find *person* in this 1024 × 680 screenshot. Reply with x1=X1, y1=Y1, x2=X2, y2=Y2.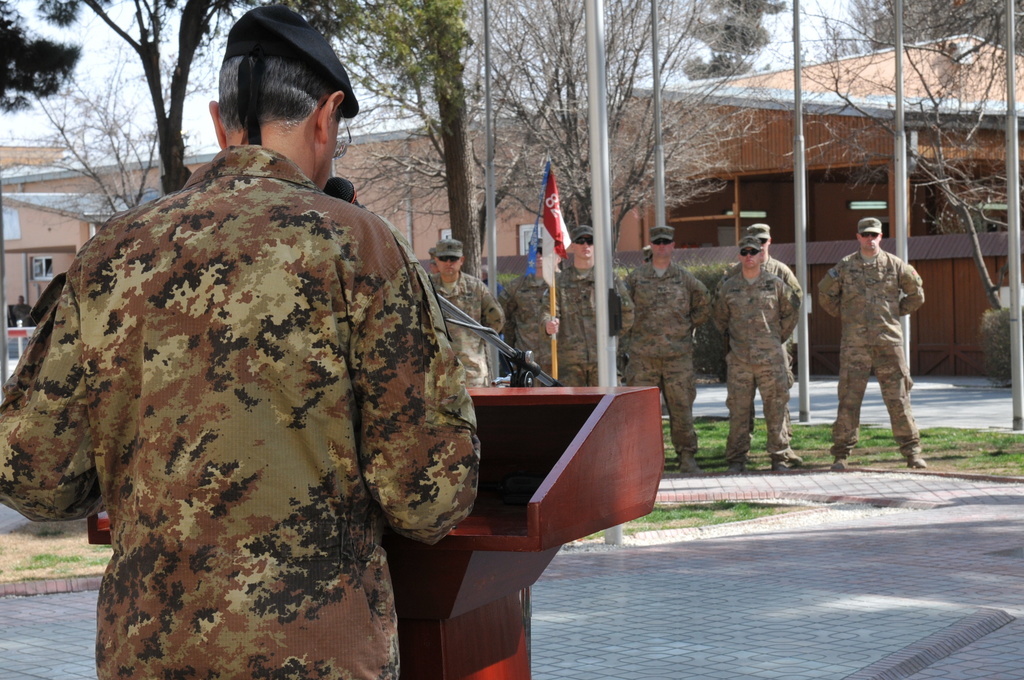
x1=423, y1=233, x2=507, y2=391.
